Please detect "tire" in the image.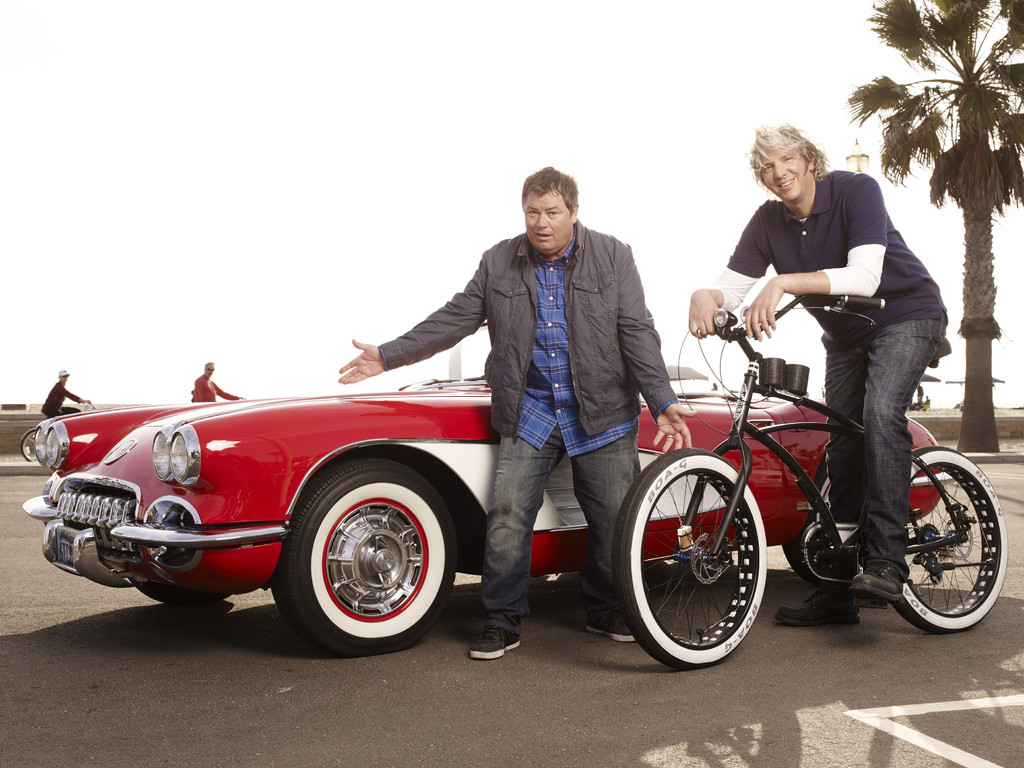
region(611, 446, 768, 673).
